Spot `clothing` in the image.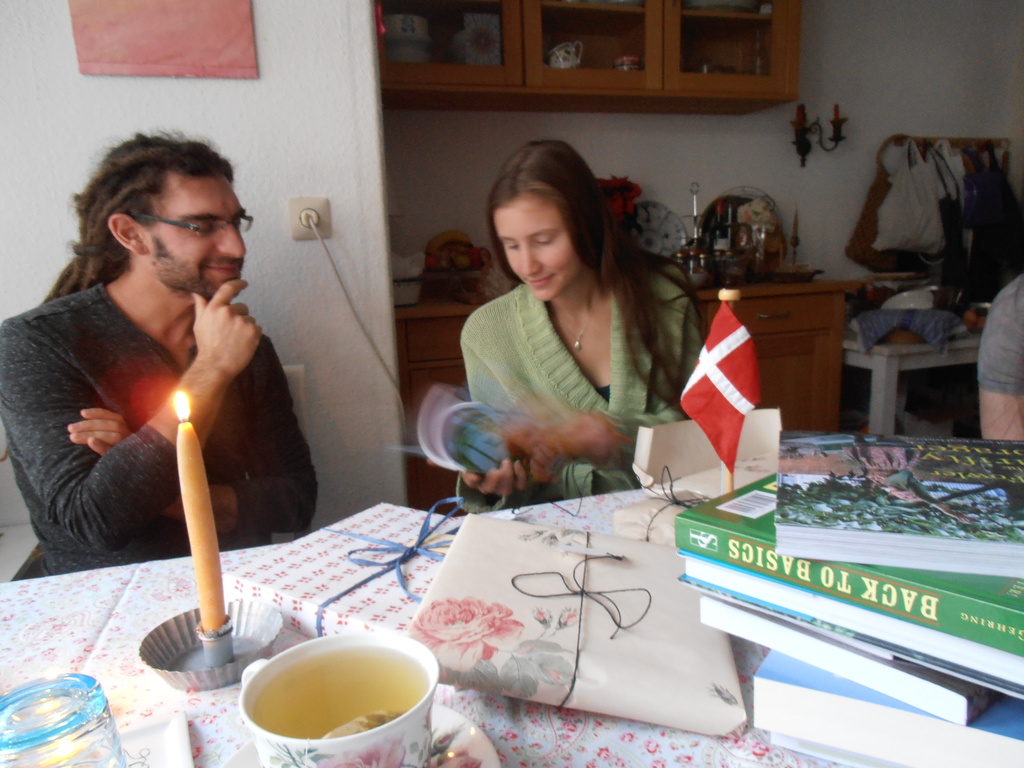
`clothing` found at left=0, top=278, right=326, bottom=580.
